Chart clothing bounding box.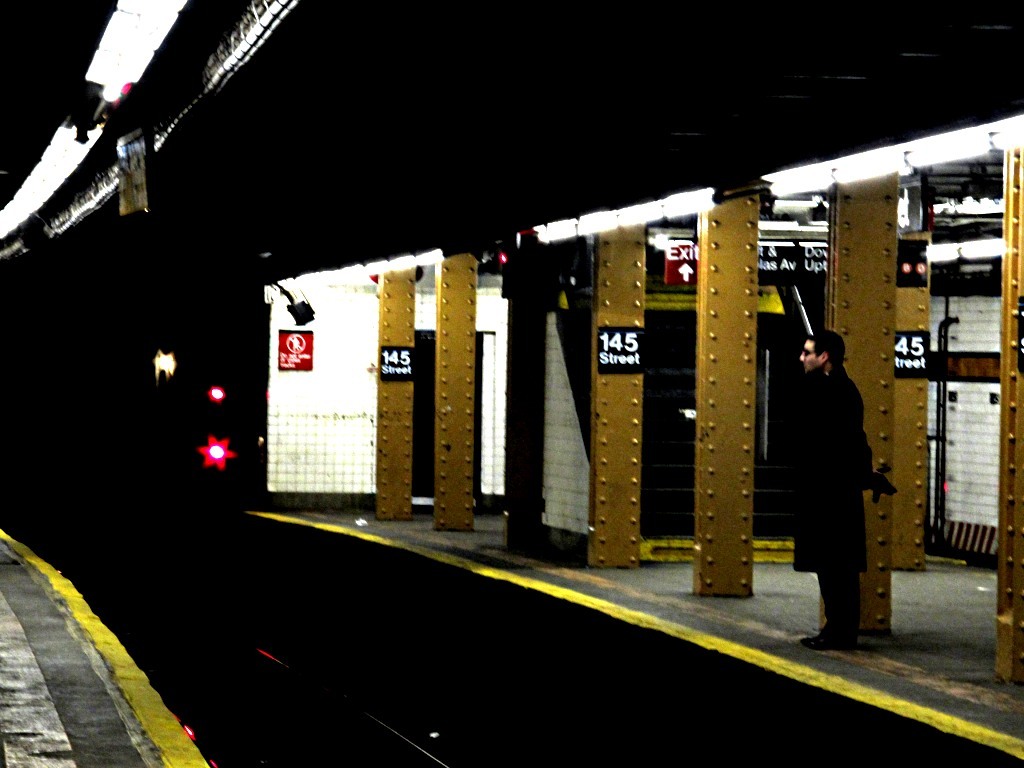
Charted: <bbox>791, 361, 882, 637</bbox>.
